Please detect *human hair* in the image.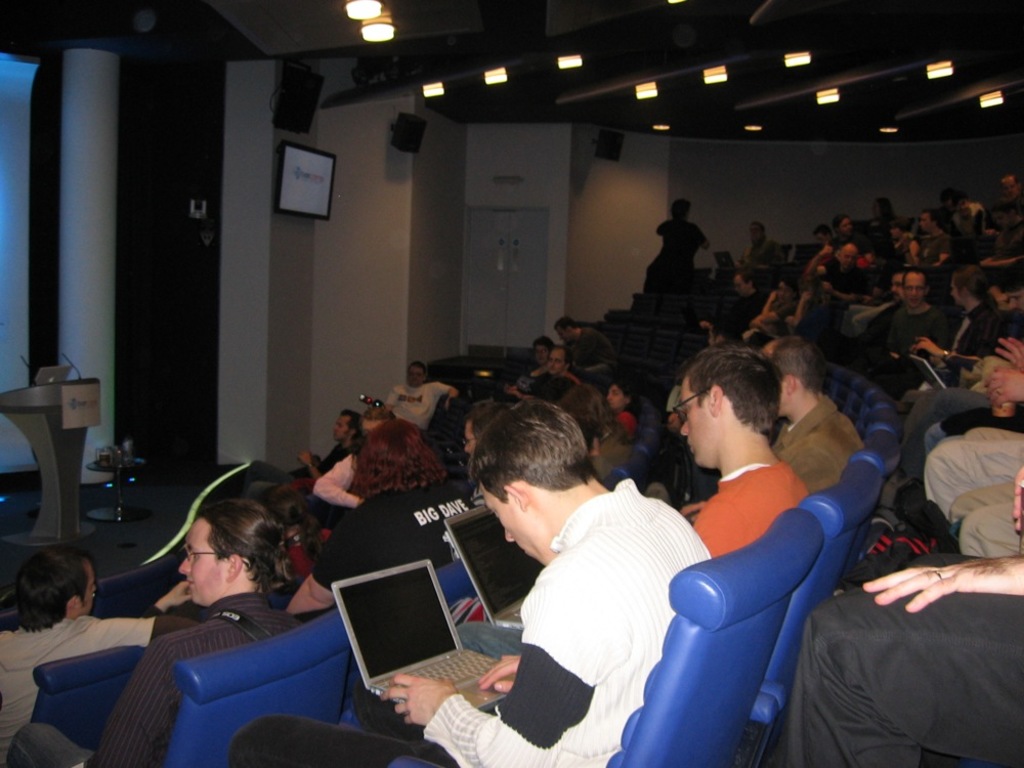
bbox=[751, 221, 766, 237].
